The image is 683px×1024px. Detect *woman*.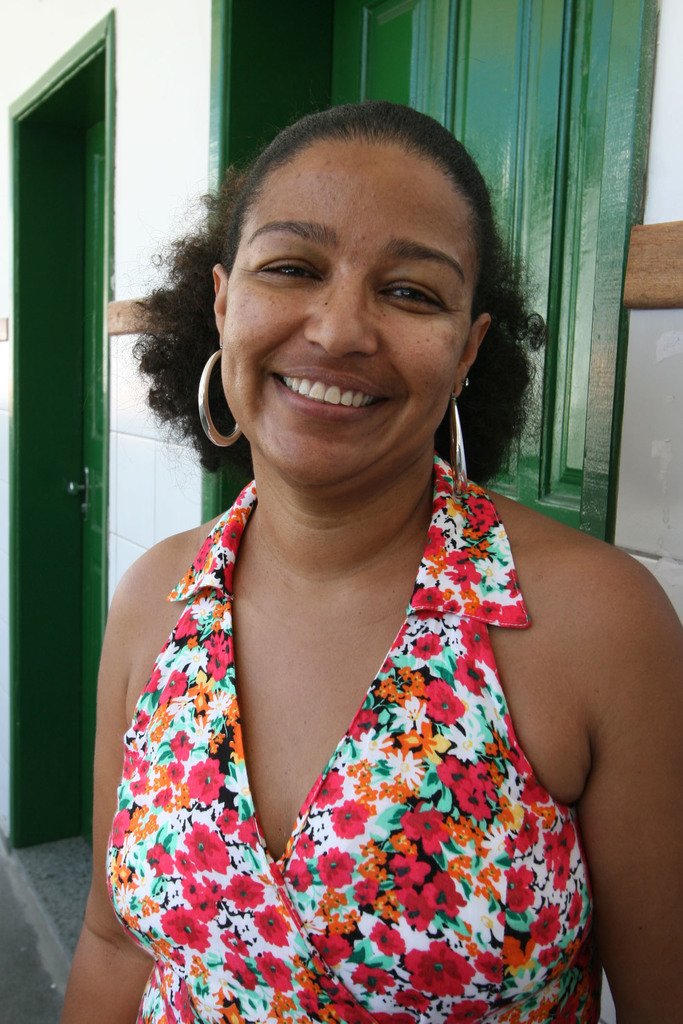
Detection: pyautogui.locateOnScreen(53, 102, 682, 1023).
